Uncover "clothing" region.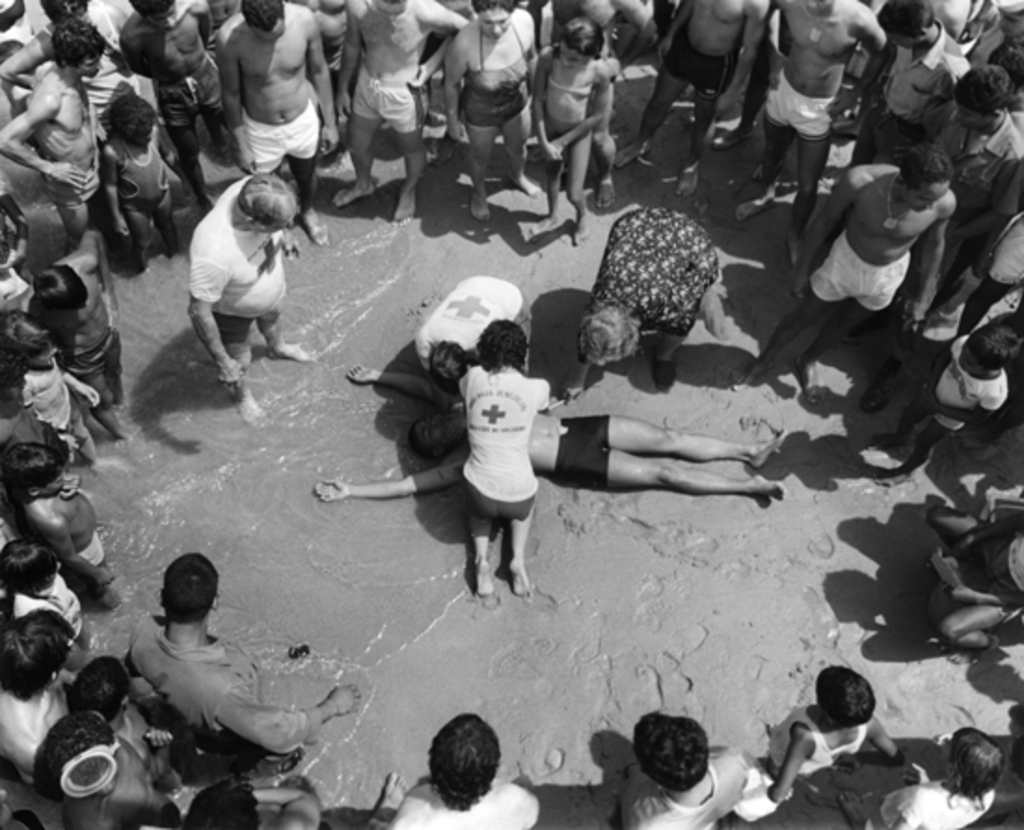
Uncovered: 15,4,141,117.
